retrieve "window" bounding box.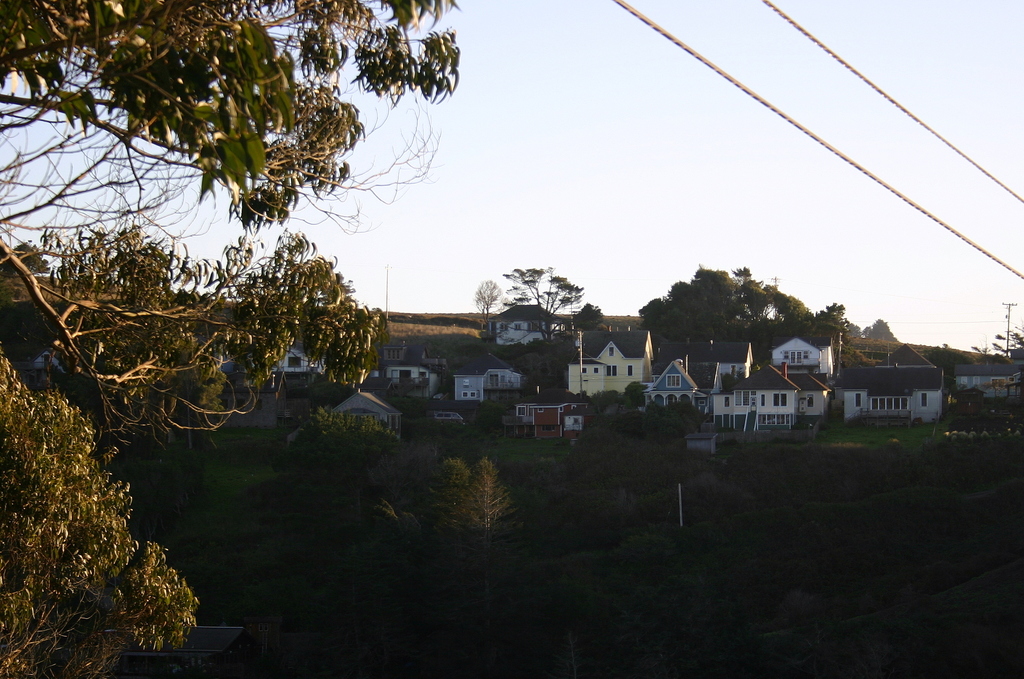
Bounding box: x1=530, y1=324, x2=544, y2=335.
